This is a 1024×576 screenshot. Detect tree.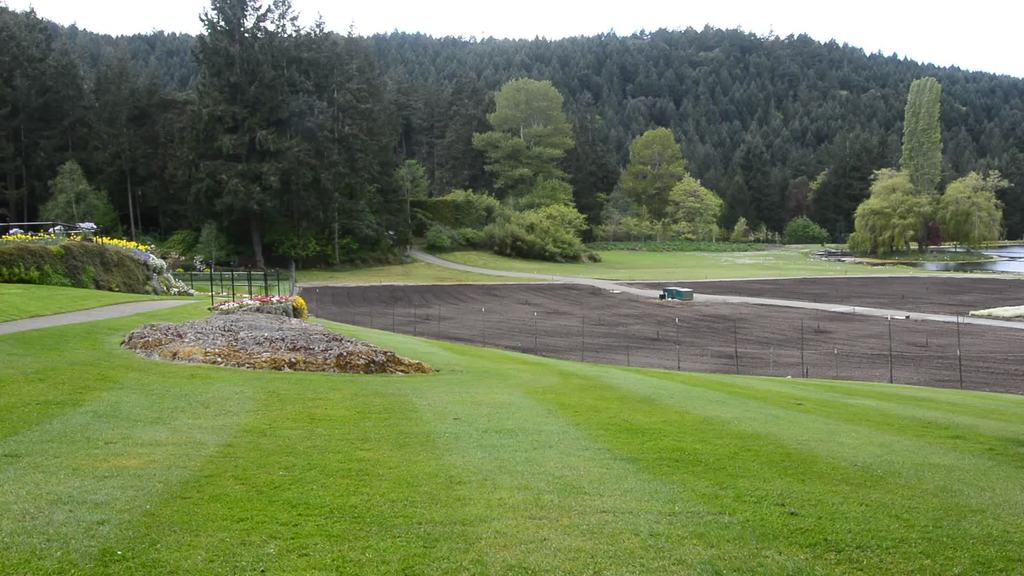
box(461, 57, 588, 239).
